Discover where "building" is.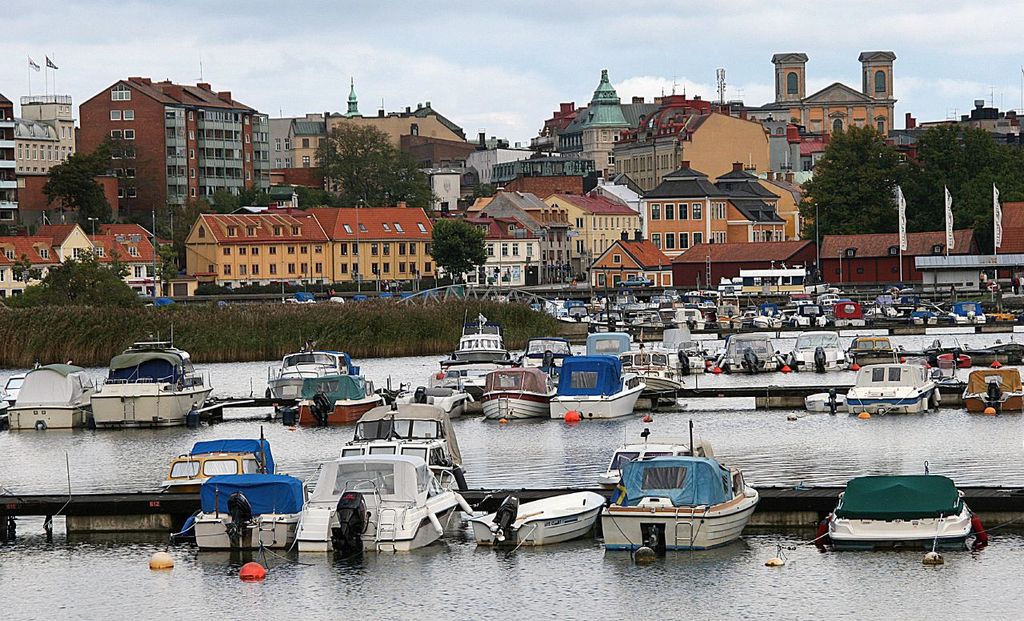
Discovered at l=672, t=245, r=821, b=290.
